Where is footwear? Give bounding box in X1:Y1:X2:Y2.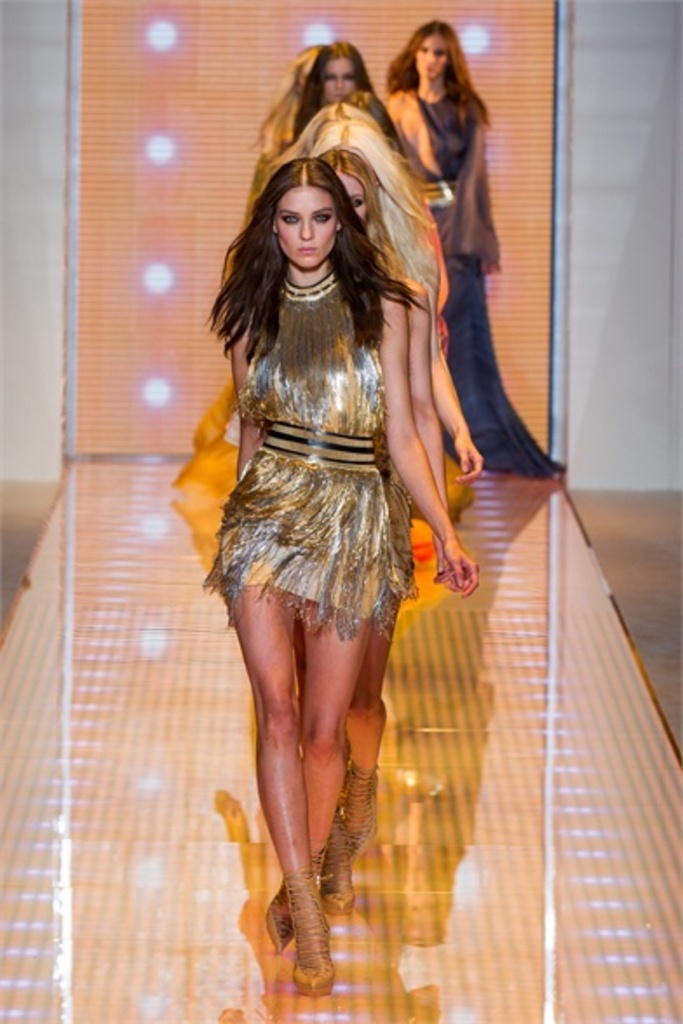
270:832:322:967.
